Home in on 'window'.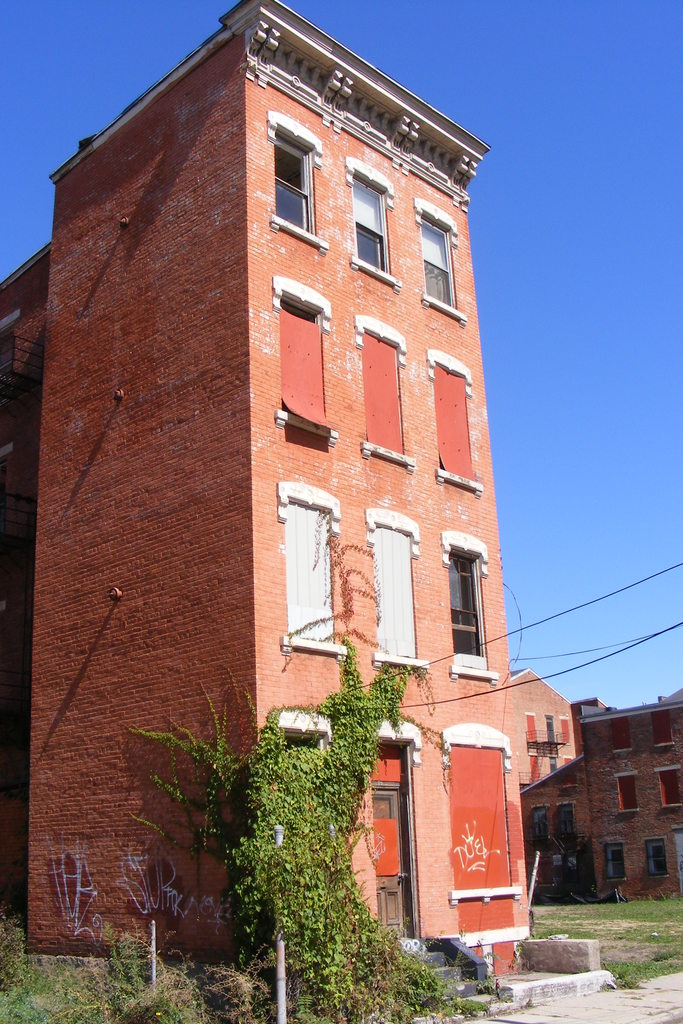
Homed in at left=448, top=552, right=484, bottom=665.
